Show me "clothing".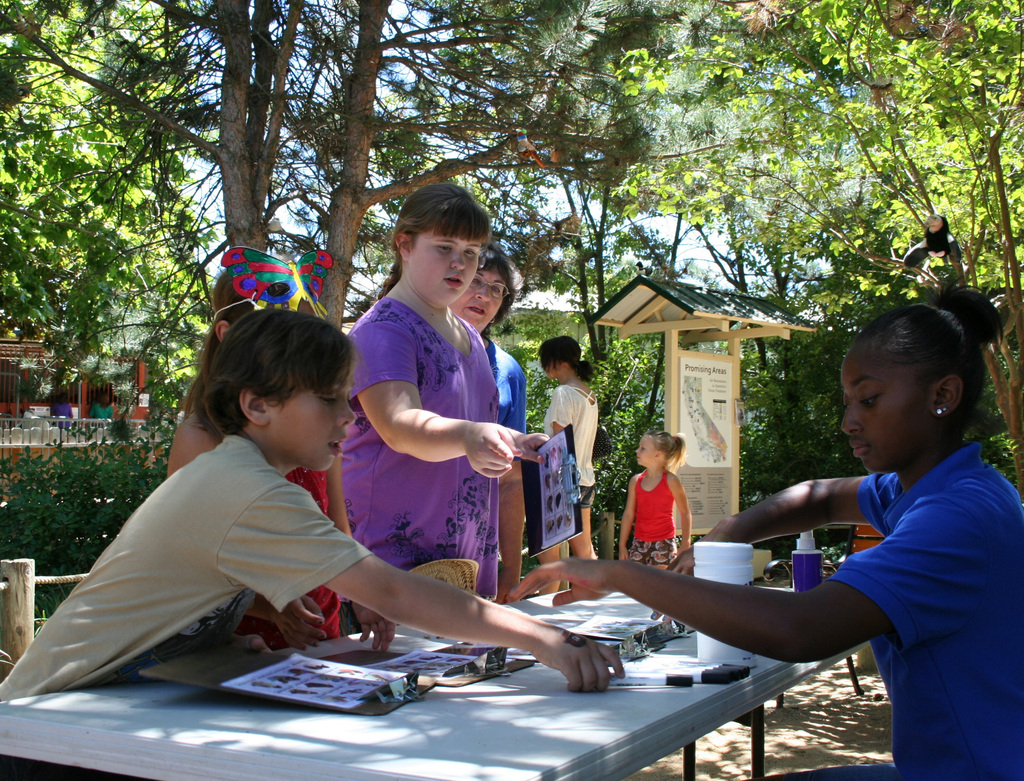
"clothing" is here: [345, 296, 506, 609].
